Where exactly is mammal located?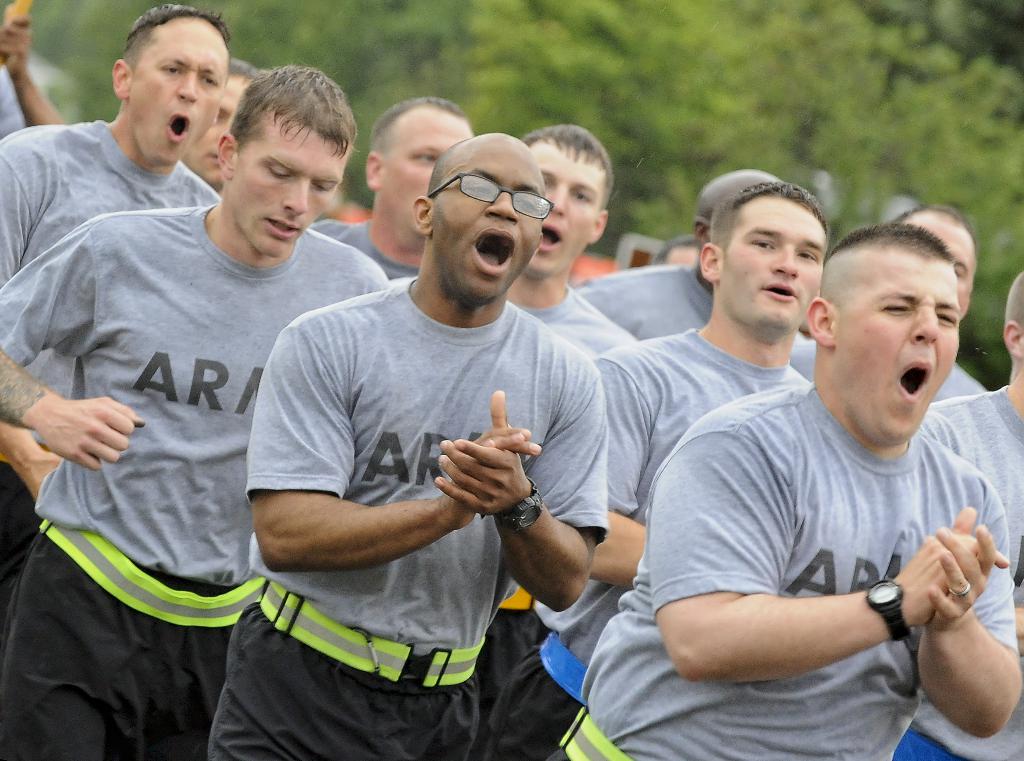
Its bounding box is (570,167,784,340).
